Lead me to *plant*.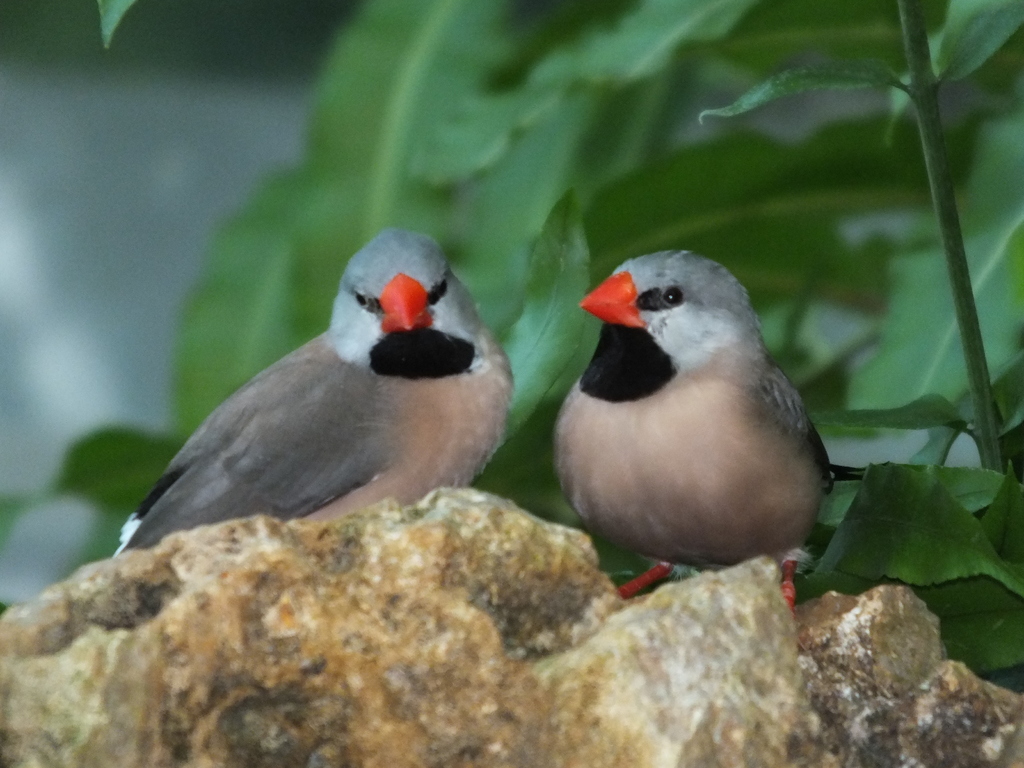
Lead to [0,0,1021,621].
